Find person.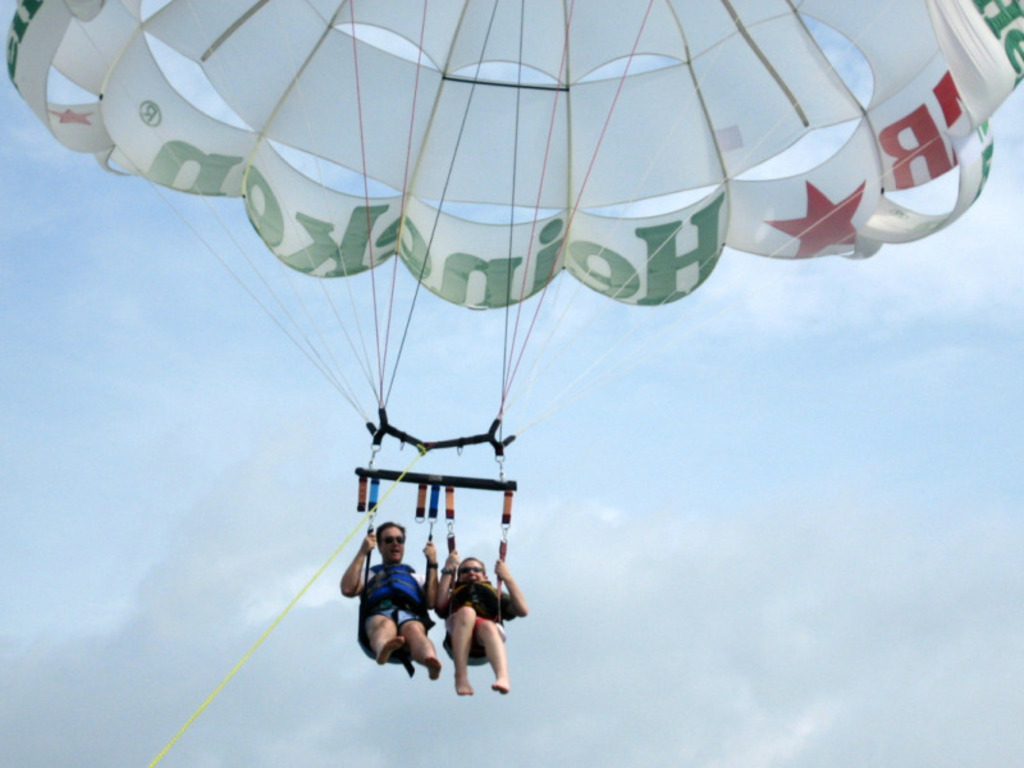
region(351, 516, 428, 698).
